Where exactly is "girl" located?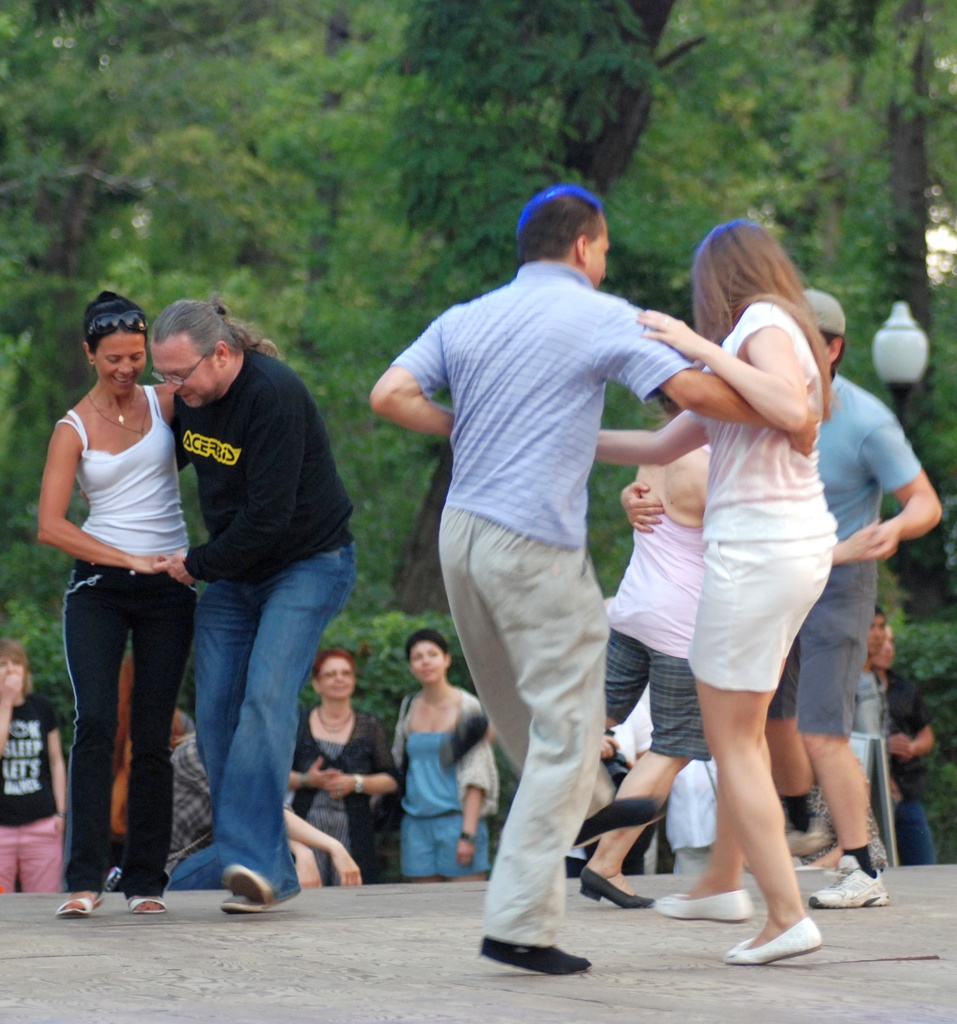
Its bounding box is 389/621/494/867.
